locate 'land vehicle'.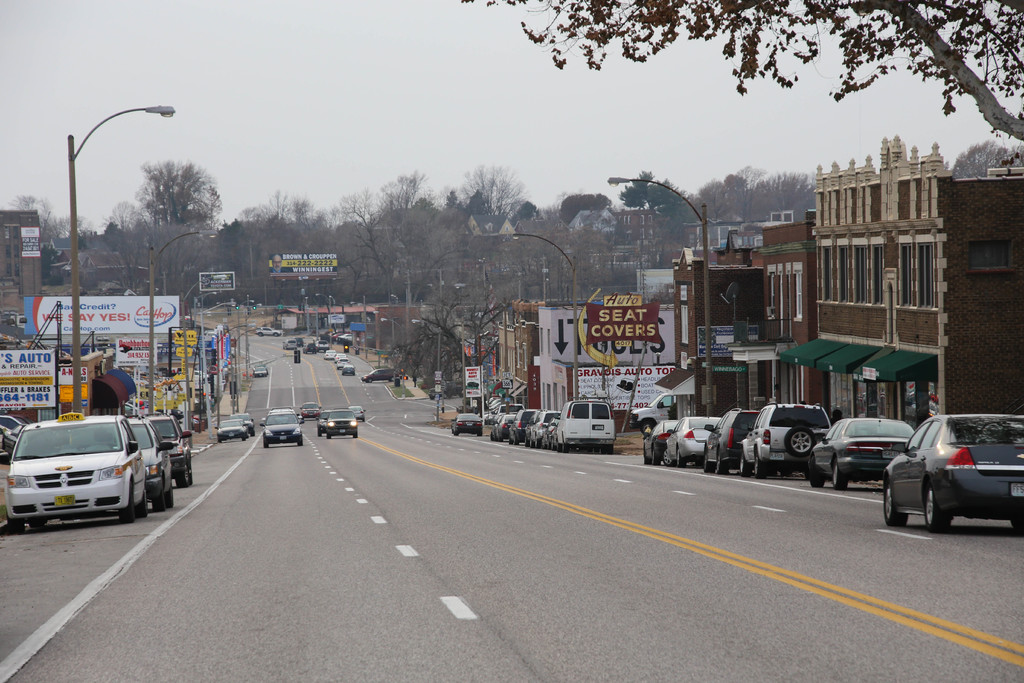
Bounding box: 880, 411, 1023, 533.
